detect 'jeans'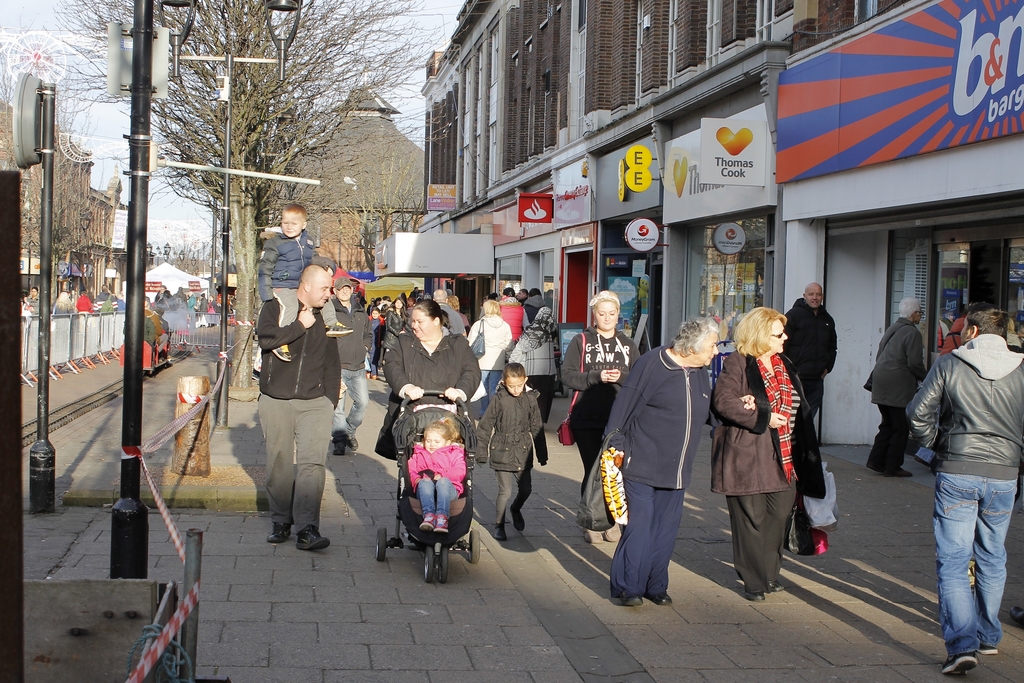
329/368/370/436
